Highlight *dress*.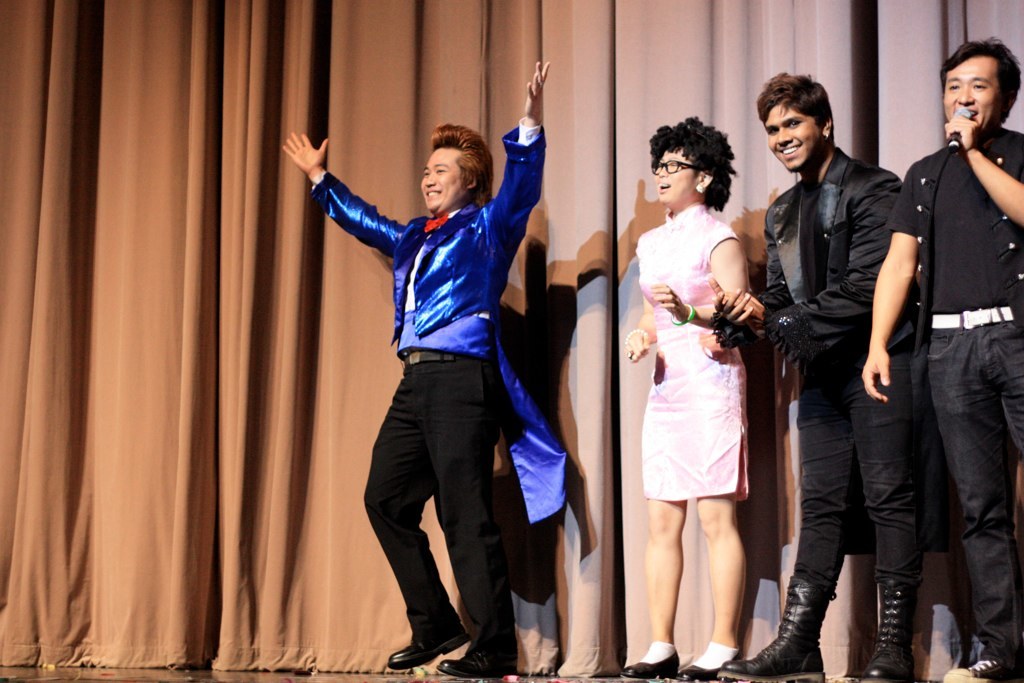
Highlighted region: (636, 207, 753, 500).
